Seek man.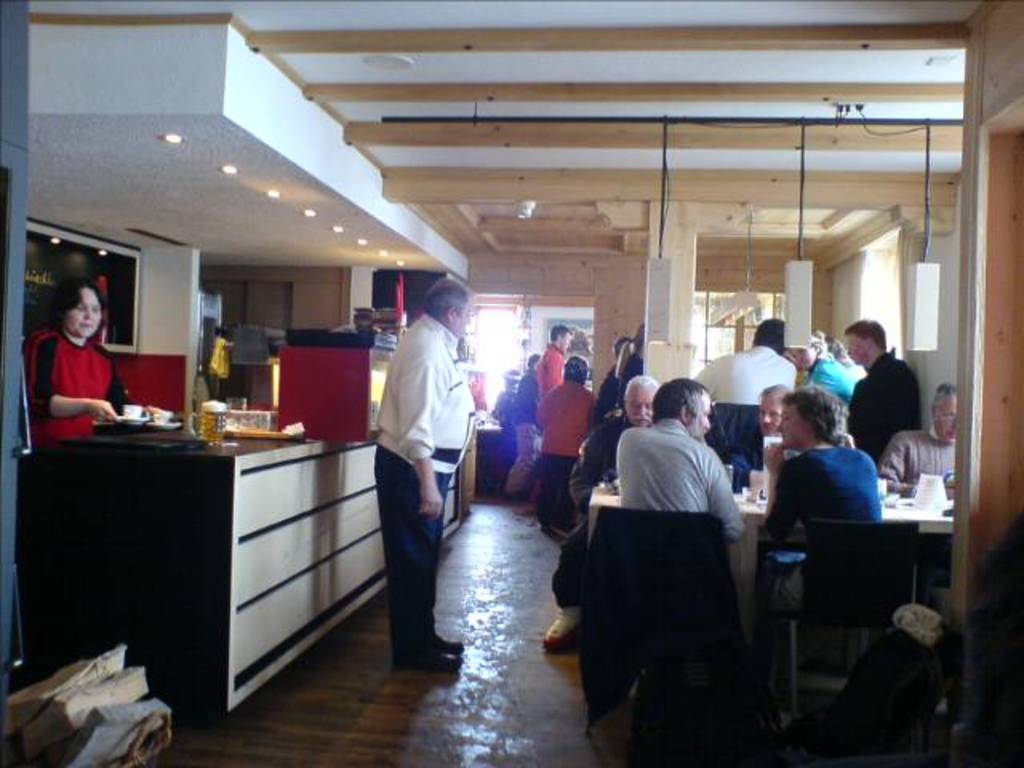
pyautogui.locateOnScreen(357, 277, 474, 646).
